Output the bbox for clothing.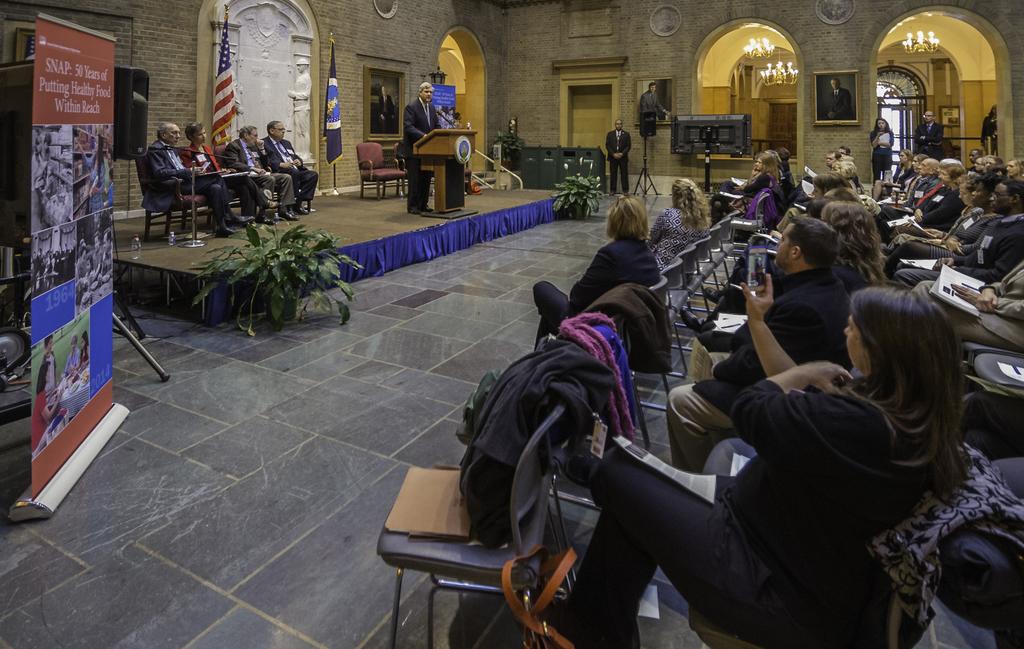
(x1=990, y1=442, x2=1023, y2=515).
